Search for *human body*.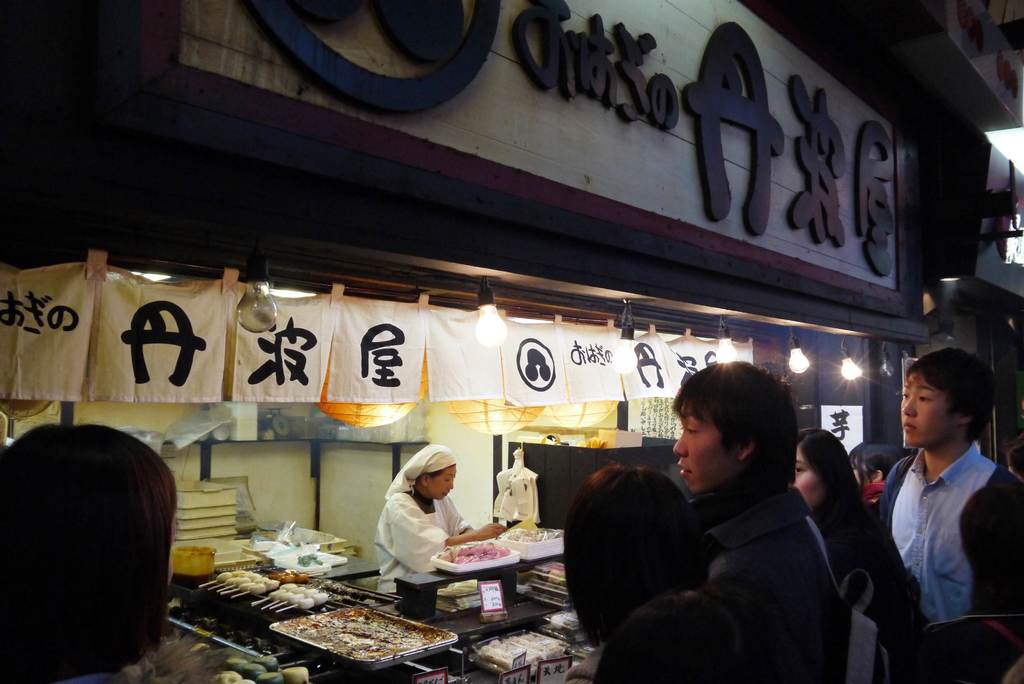
Found at rect(368, 451, 508, 596).
